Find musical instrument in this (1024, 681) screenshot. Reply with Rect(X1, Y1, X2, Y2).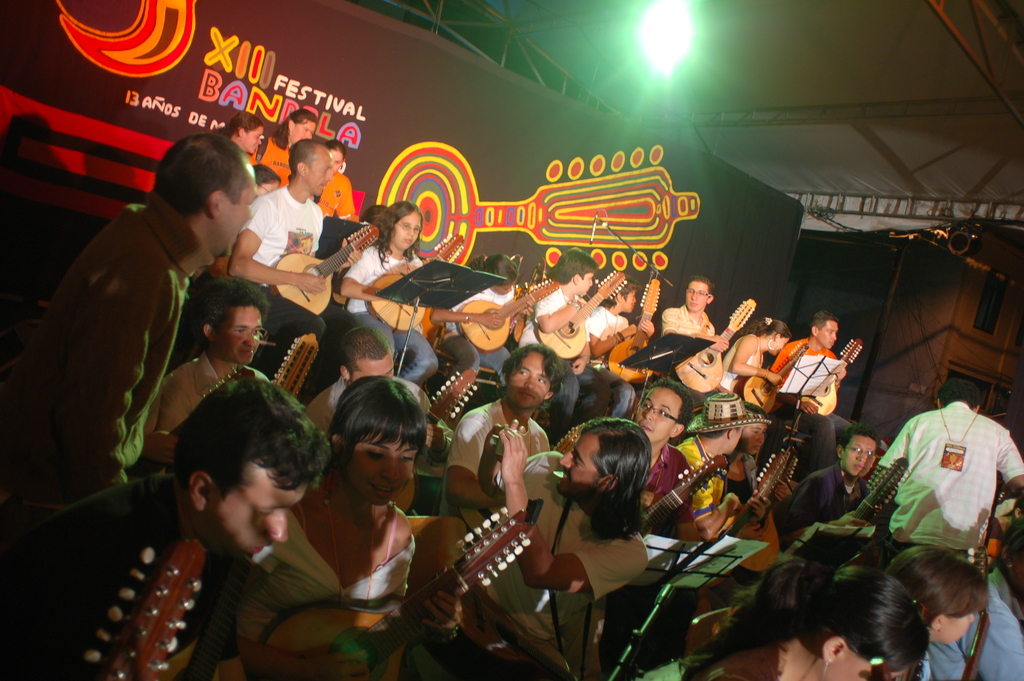
Rect(611, 275, 668, 388).
